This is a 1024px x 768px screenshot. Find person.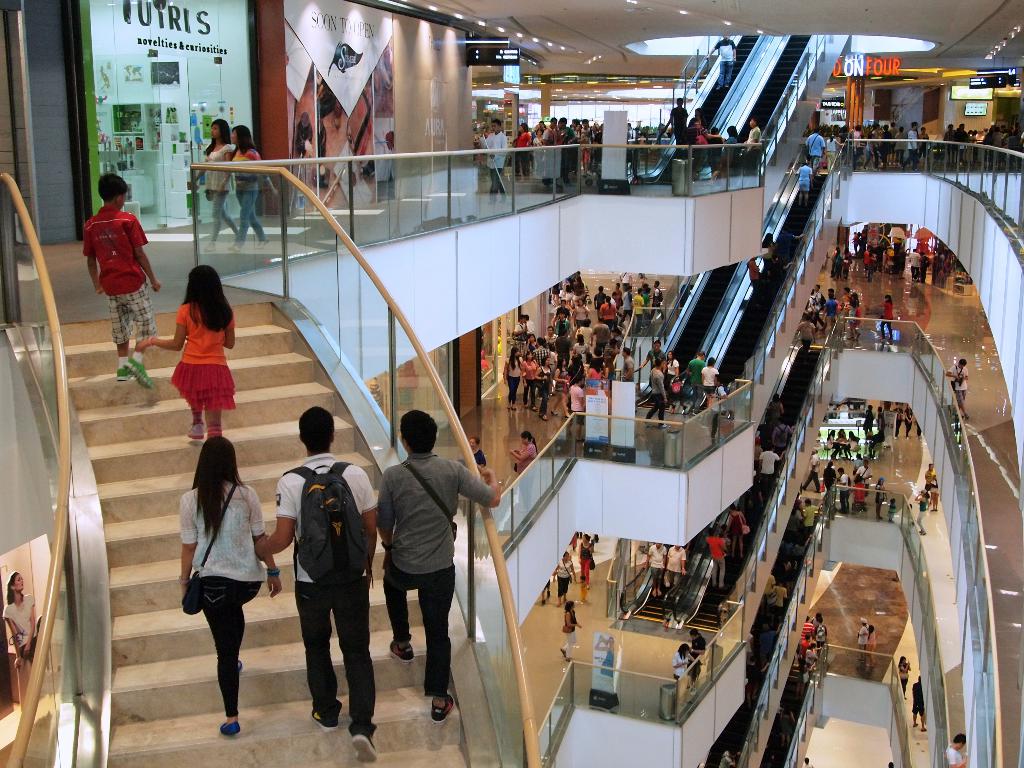
Bounding box: l=896, t=657, r=915, b=692.
